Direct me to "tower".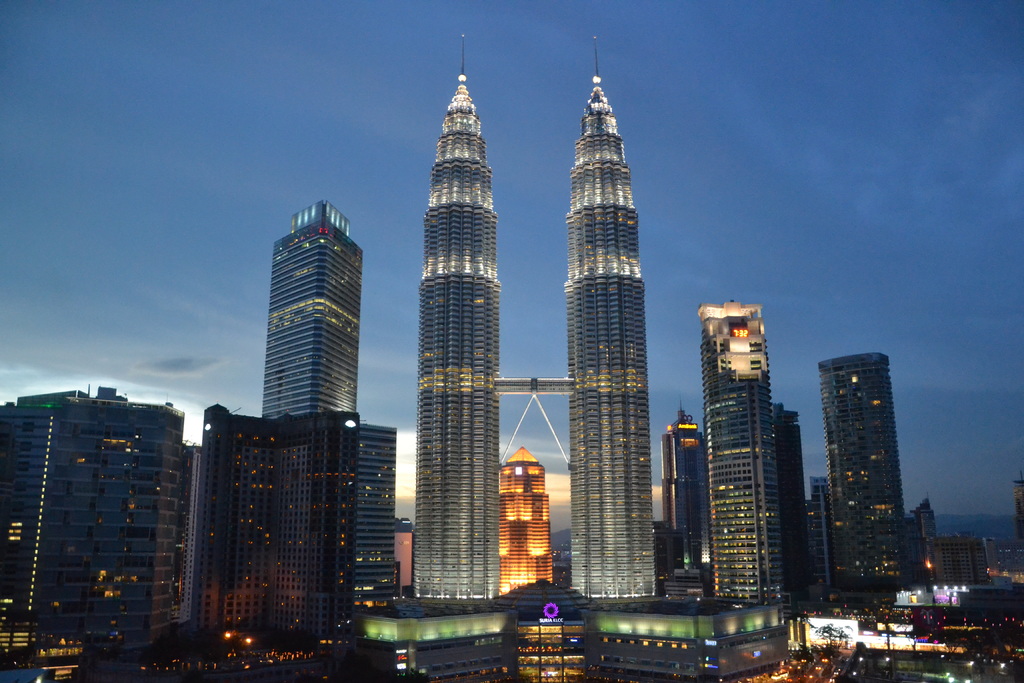
Direction: 264 202 362 424.
